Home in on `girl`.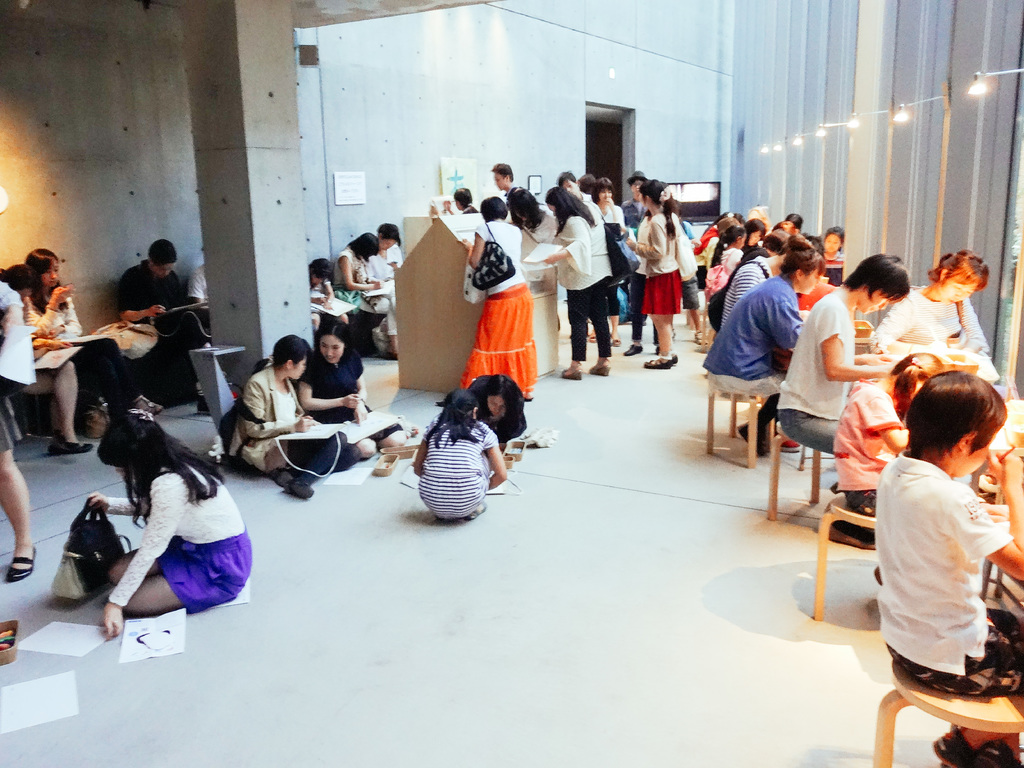
Homed in at box(83, 411, 250, 641).
